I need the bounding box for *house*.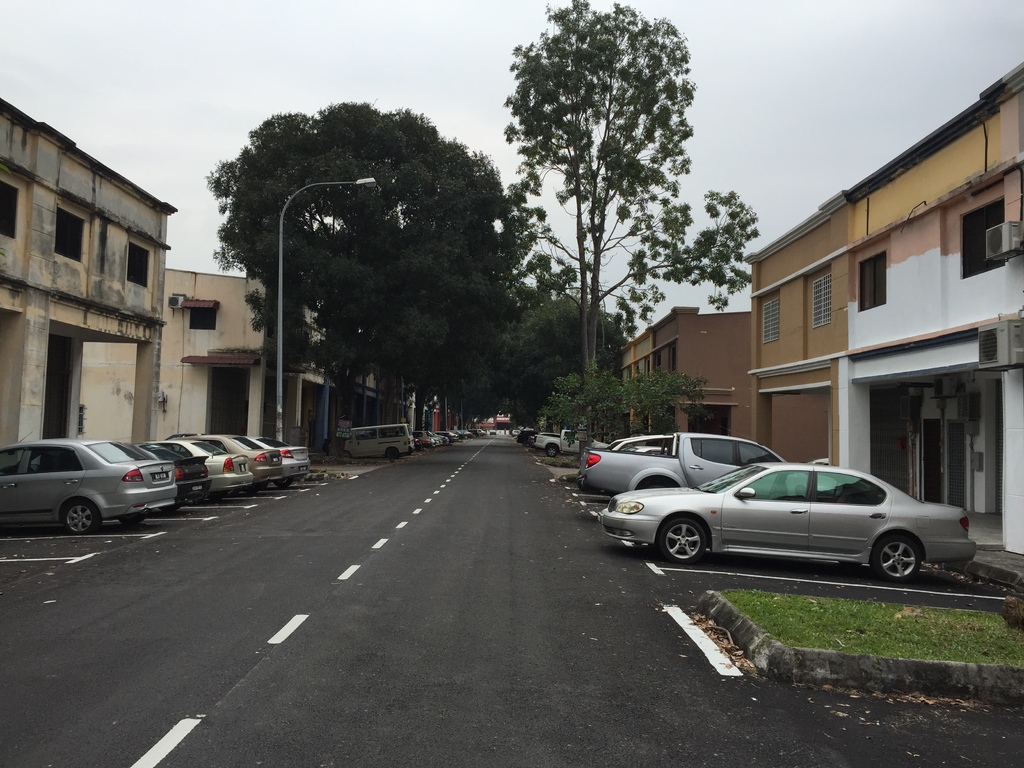
Here it is: (965, 68, 1023, 550).
